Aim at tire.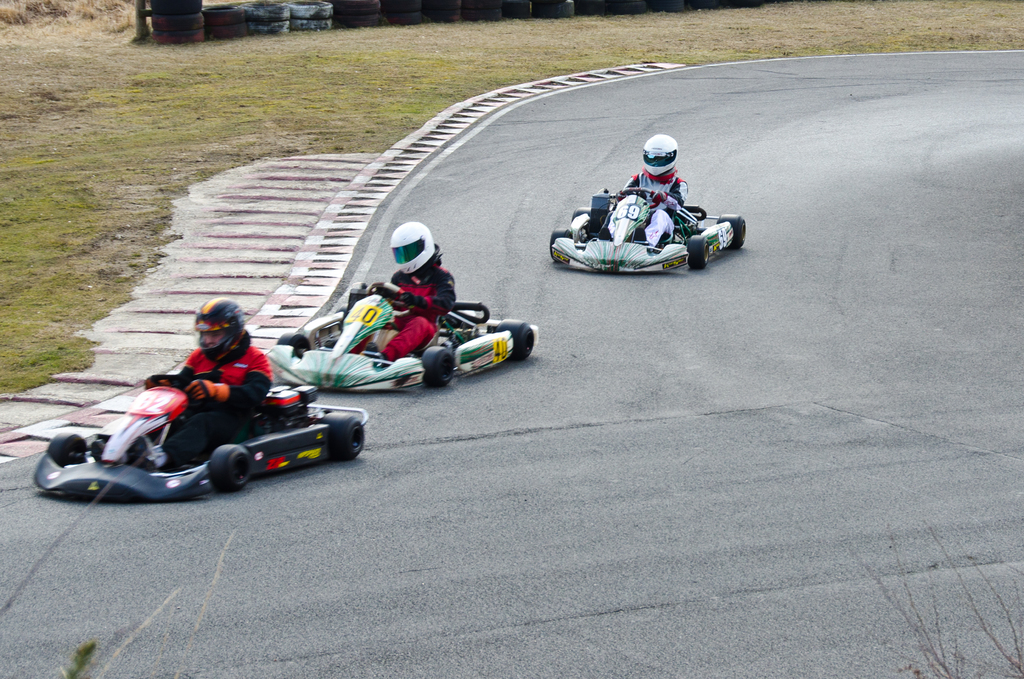
Aimed at <region>685, 234, 714, 272</region>.
